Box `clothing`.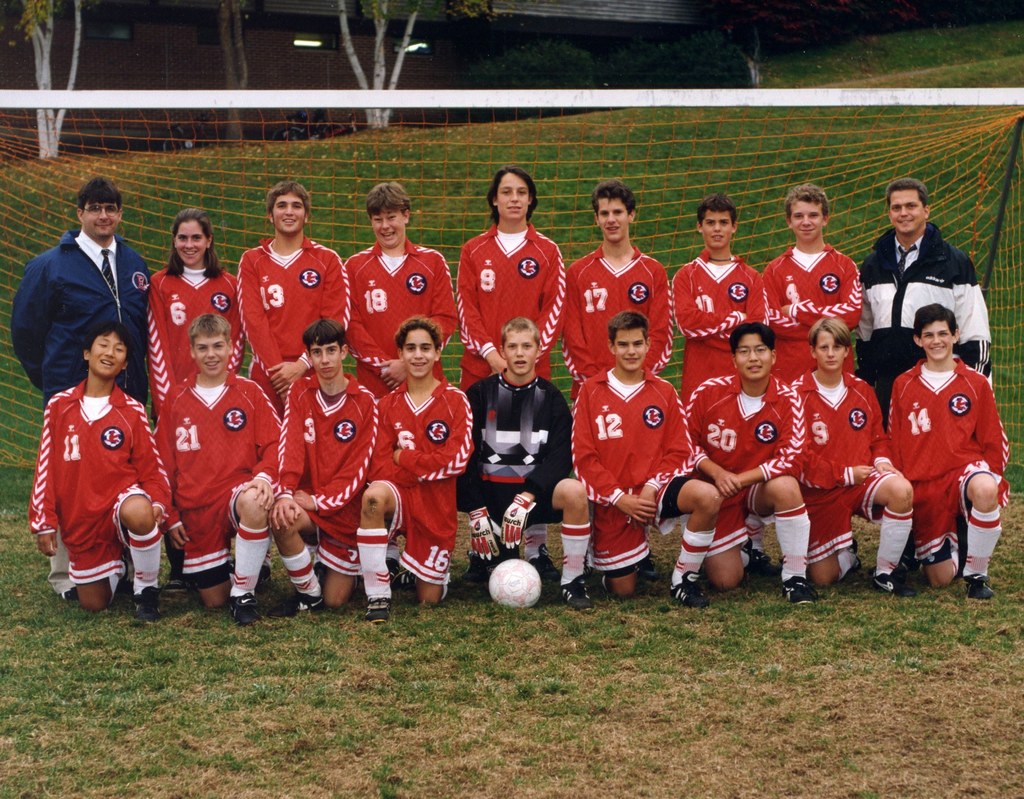
rect(553, 247, 670, 384).
